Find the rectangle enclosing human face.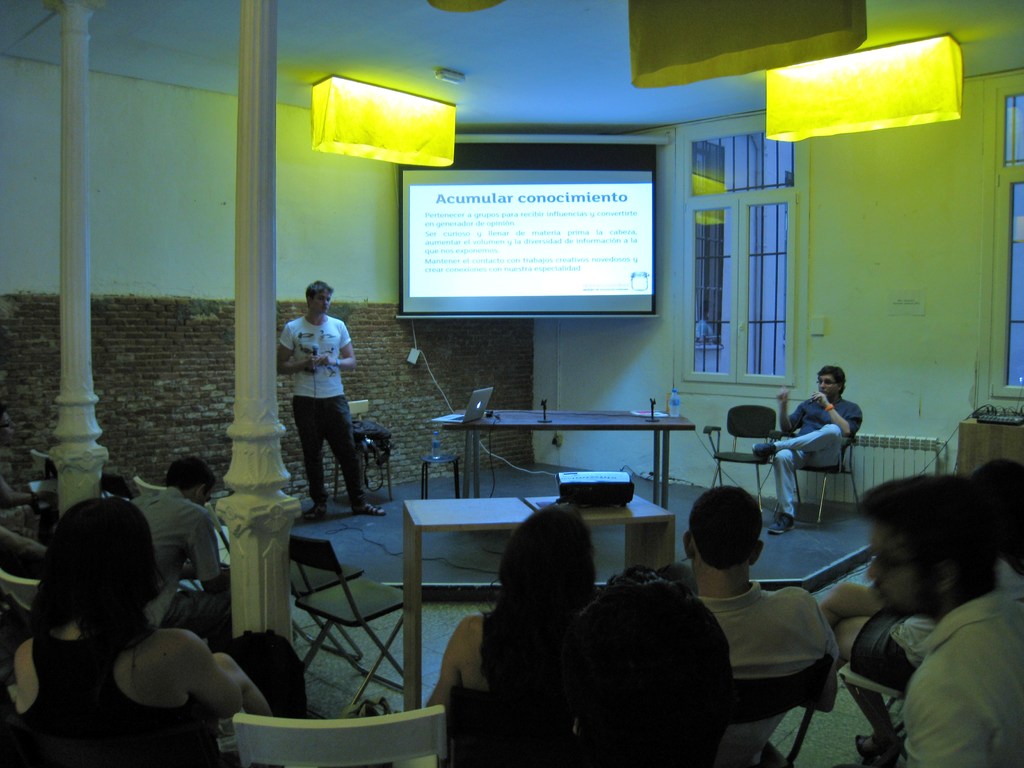
bbox=(314, 289, 331, 314).
